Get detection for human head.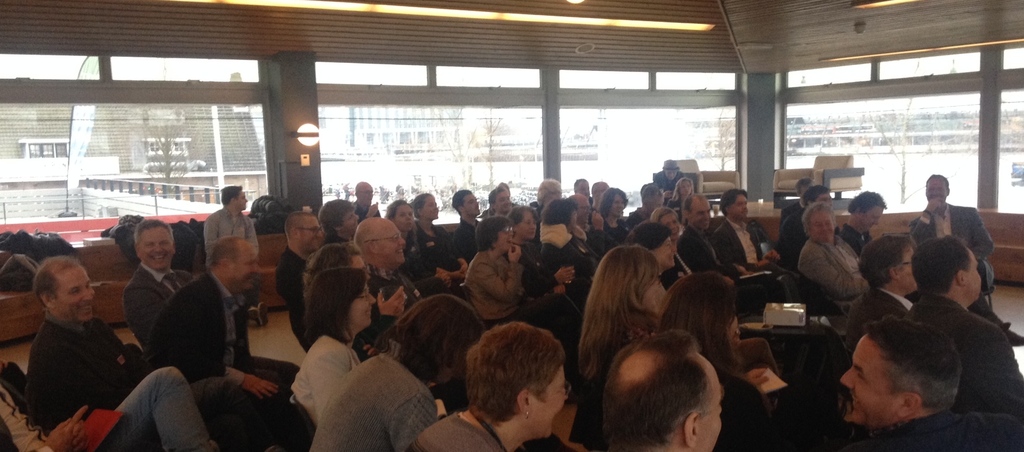
Detection: {"left": 648, "top": 207, "right": 681, "bottom": 238}.
